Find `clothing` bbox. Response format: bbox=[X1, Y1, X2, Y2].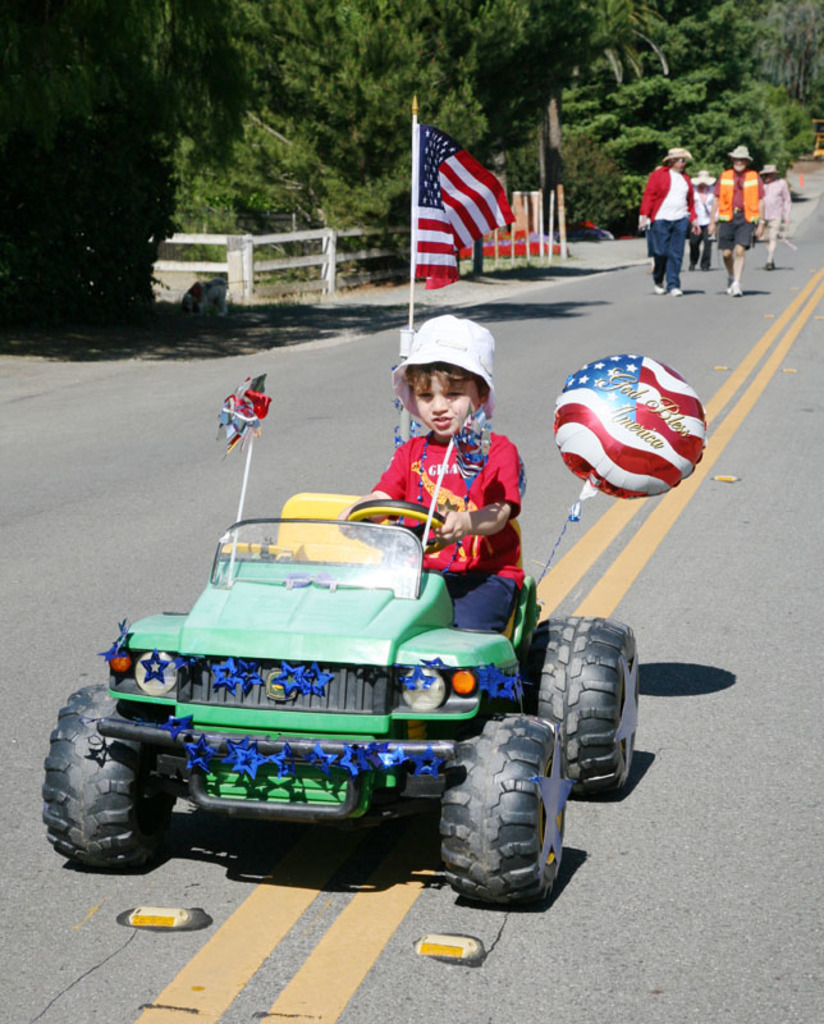
bbox=[690, 186, 713, 270].
